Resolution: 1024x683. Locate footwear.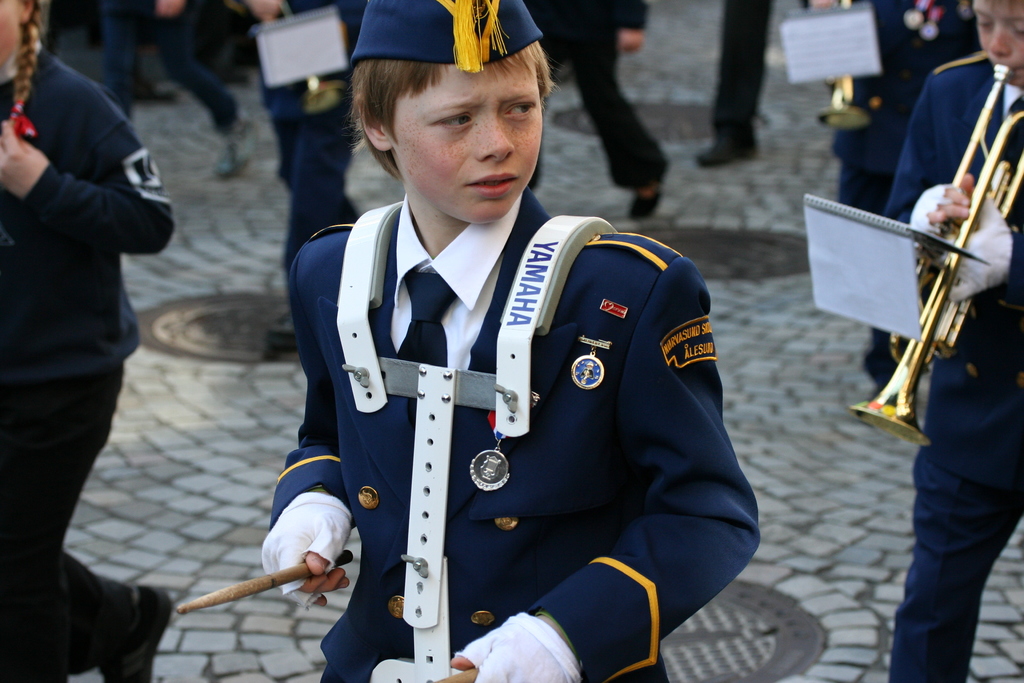
box=[627, 185, 664, 220].
